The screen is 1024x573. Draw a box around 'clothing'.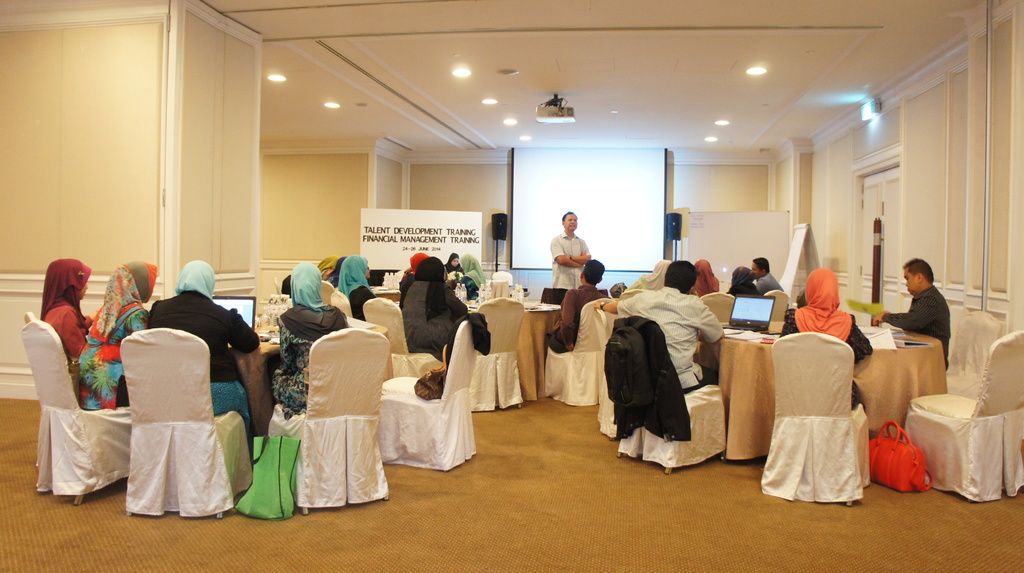
<region>727, 266, 762, 298</region>.
